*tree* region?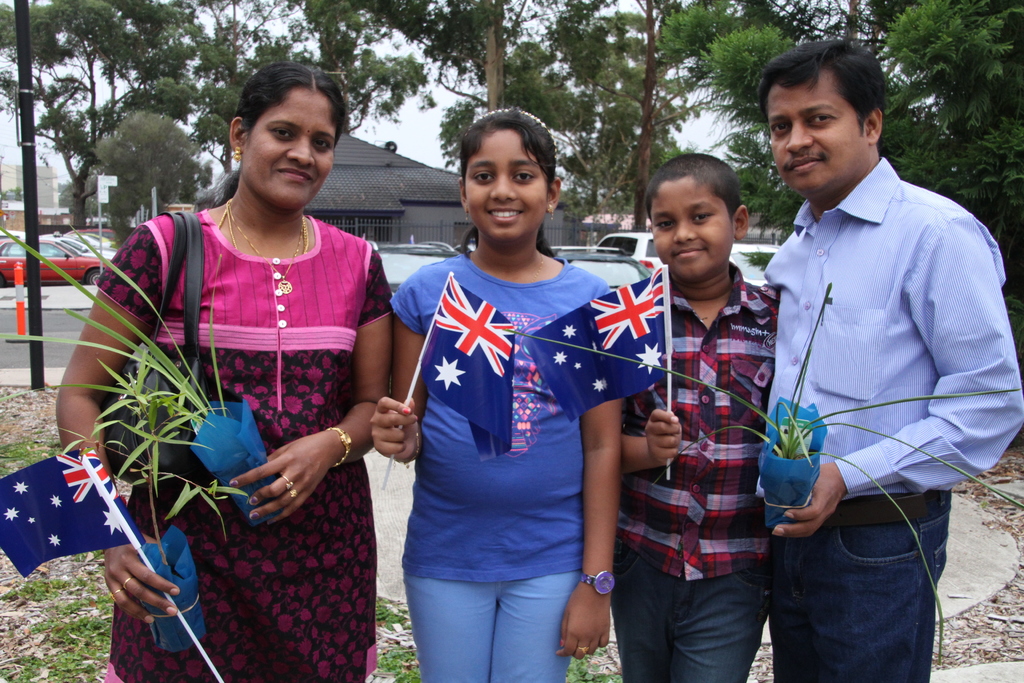
(x1=472, y1=0, x2=525, y2=122)
